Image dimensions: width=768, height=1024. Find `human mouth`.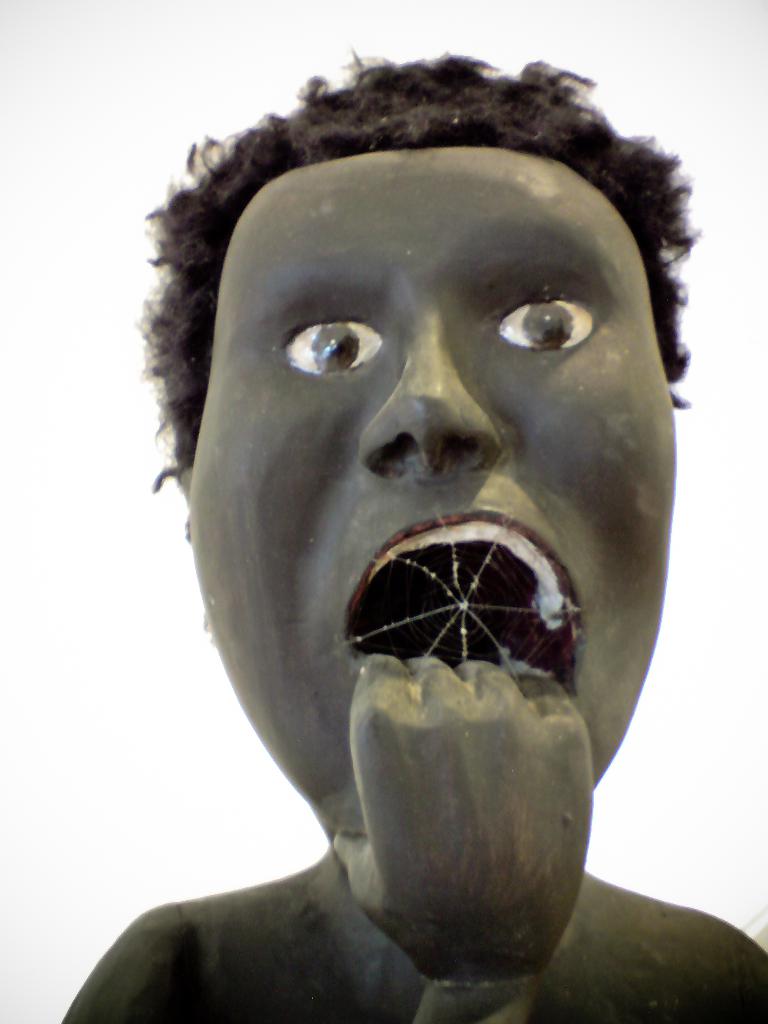
detection(347, 508, 579, 704).
